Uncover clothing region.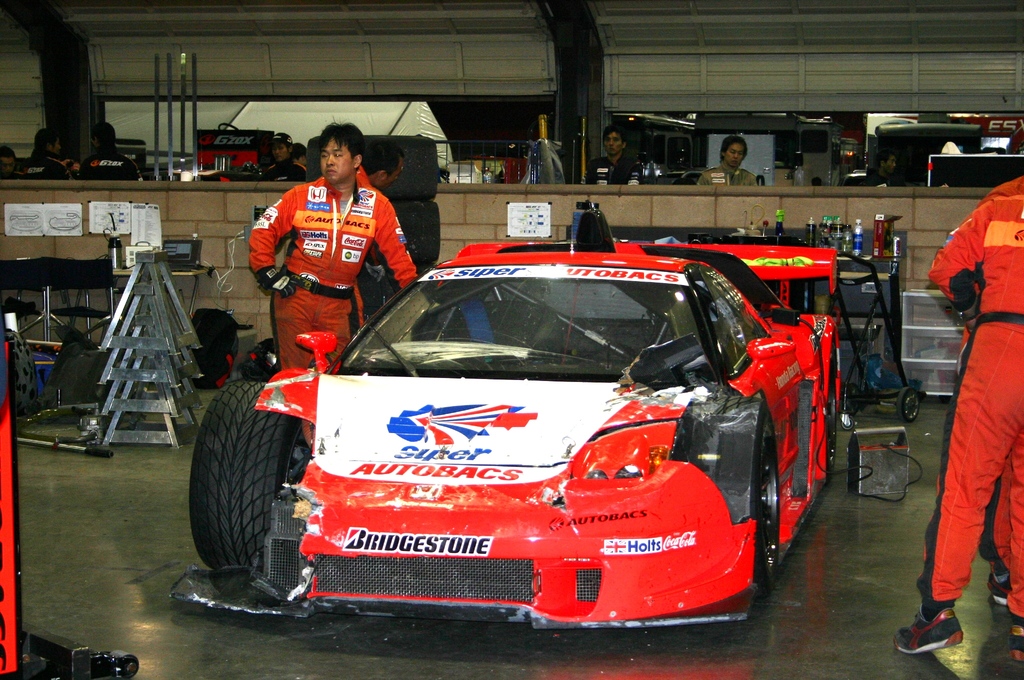
Uncovered: crop(0, 172, 25, 179).
